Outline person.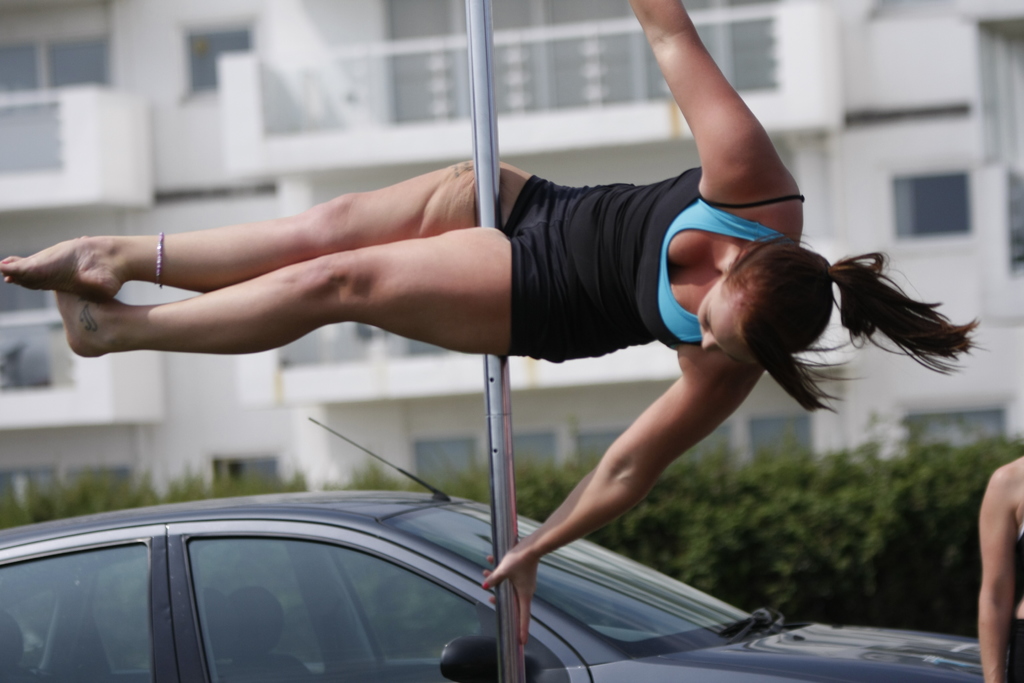
Outline: bbox=(0, 0, 991, 643).
